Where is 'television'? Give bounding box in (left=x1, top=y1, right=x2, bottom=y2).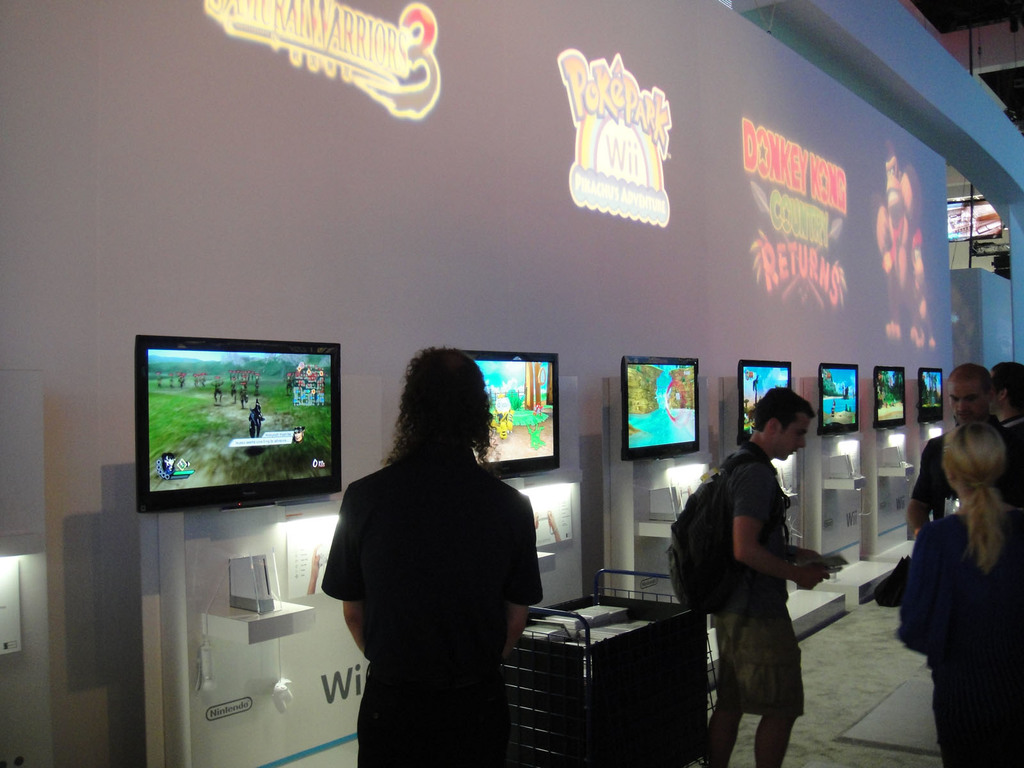
(left=917, top=367, right=944, bottom=417).
